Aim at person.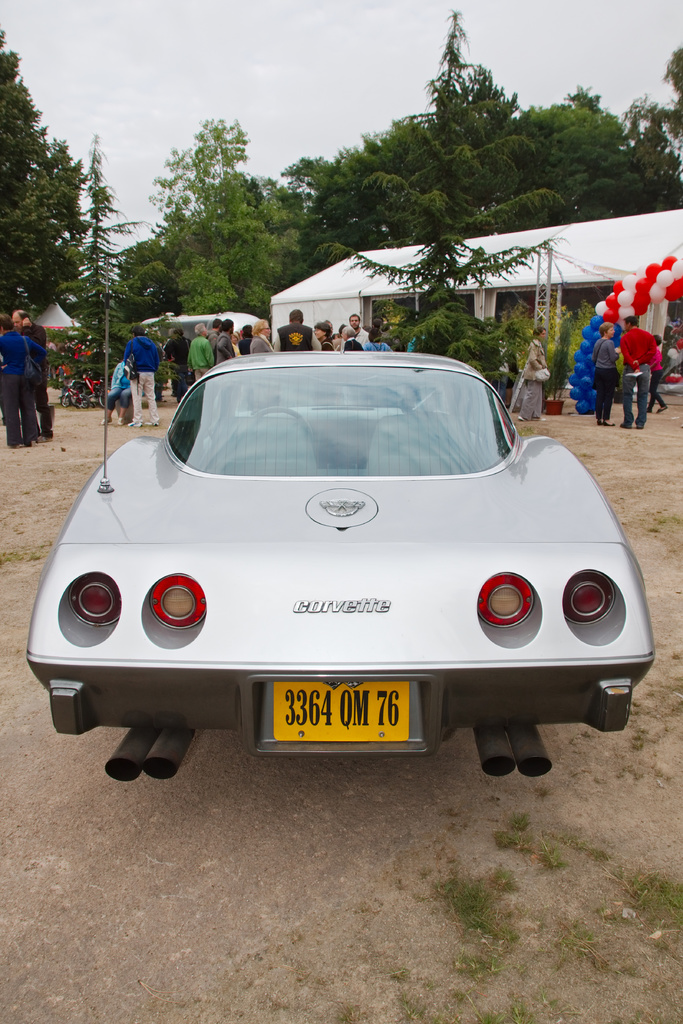
Aimed at [left=115, top=304, right=372, bottom=437].
